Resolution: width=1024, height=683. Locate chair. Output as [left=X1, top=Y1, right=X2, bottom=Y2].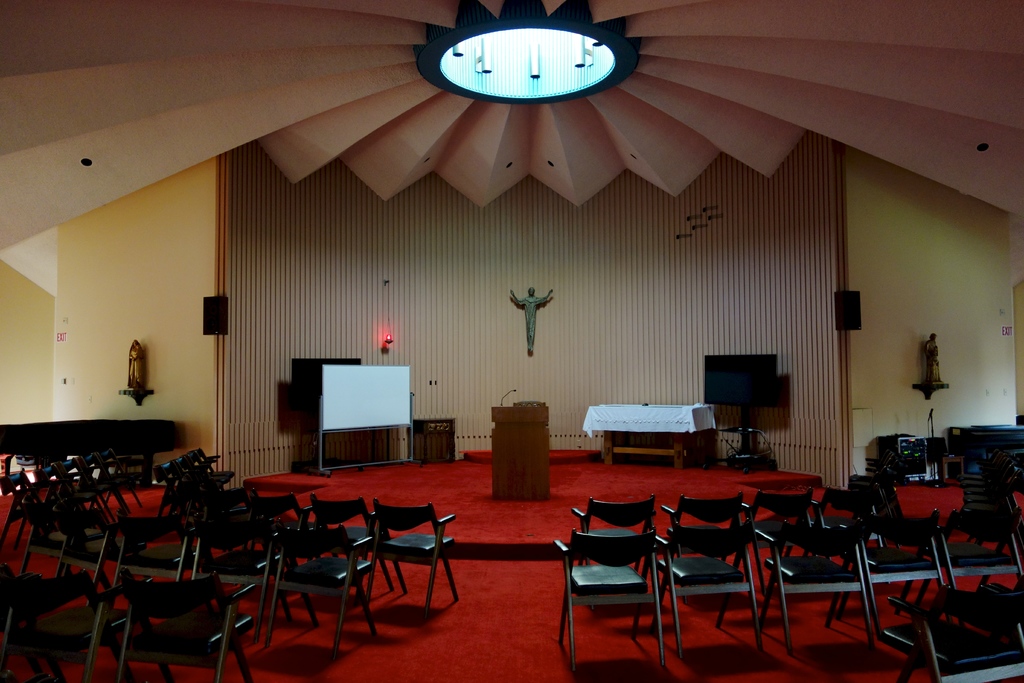
[left=0, top=562, right=45, bottom=682].
